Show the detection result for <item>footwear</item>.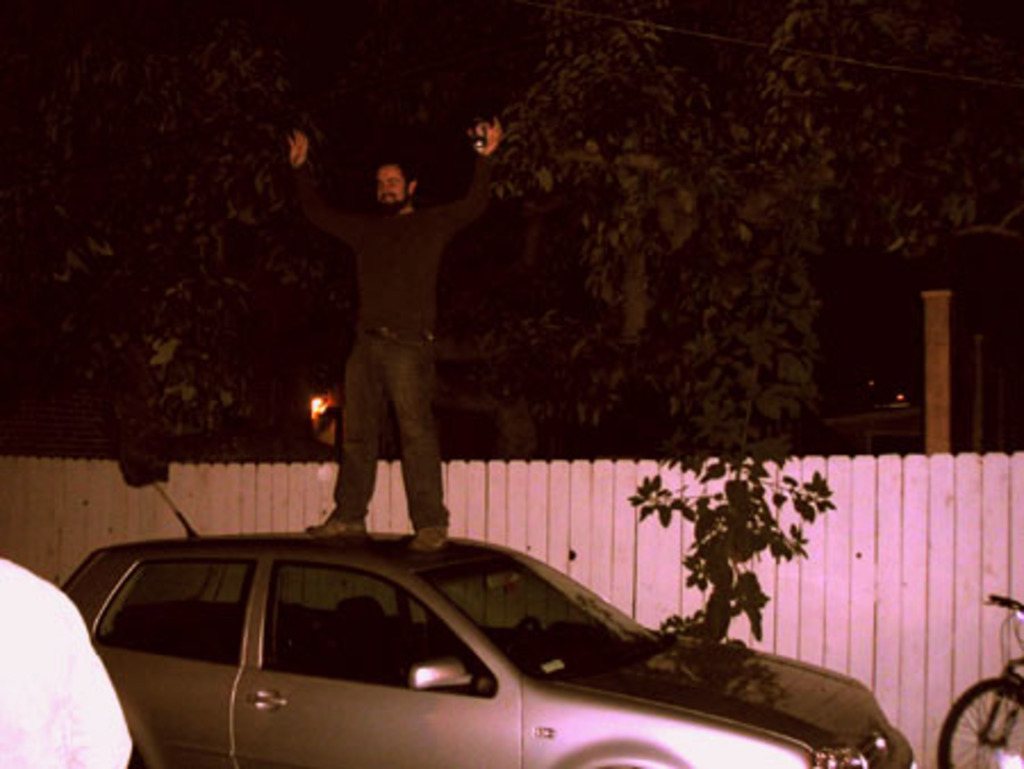
box(303, 512, 364, 537).
